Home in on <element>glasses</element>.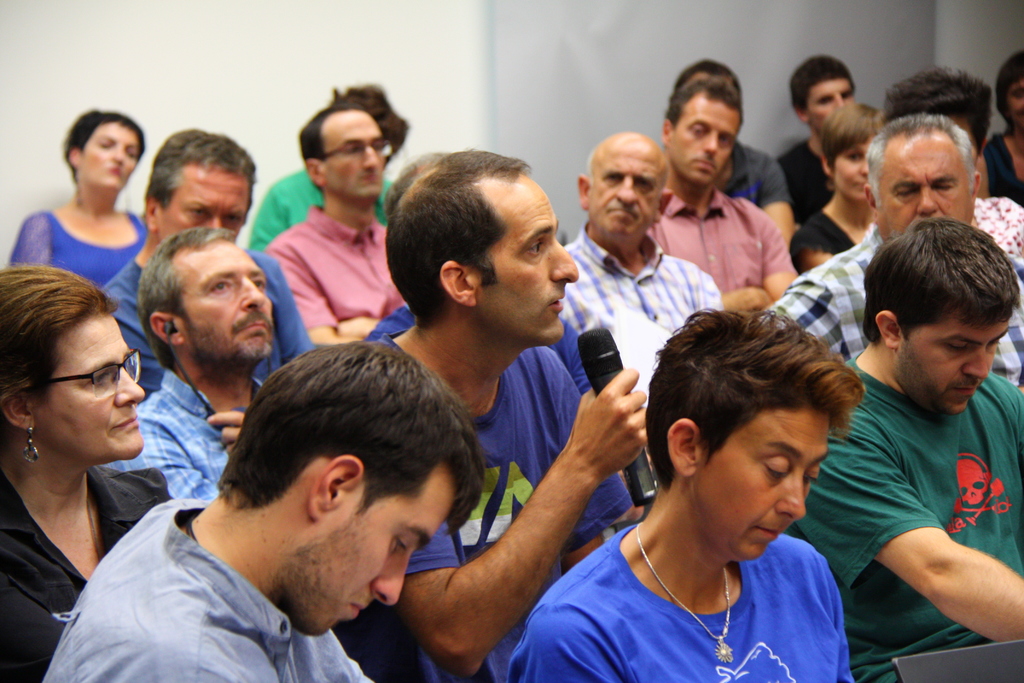
Homed in at Rect(27, 349, 141, 399).
